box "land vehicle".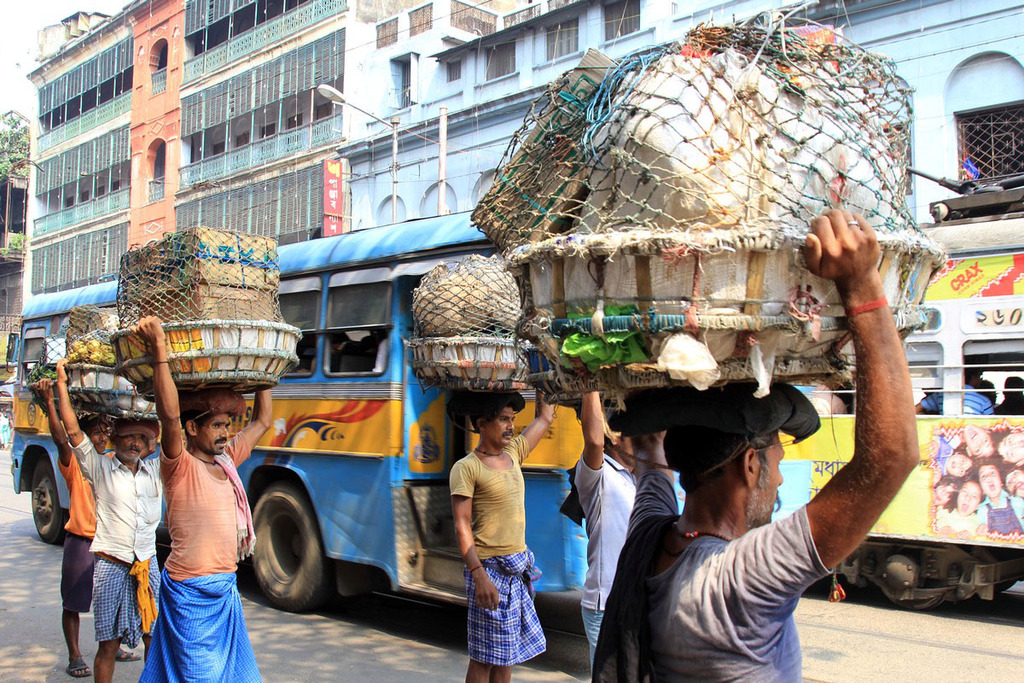
x1=0, y1=199, x2=817, y2=611.
